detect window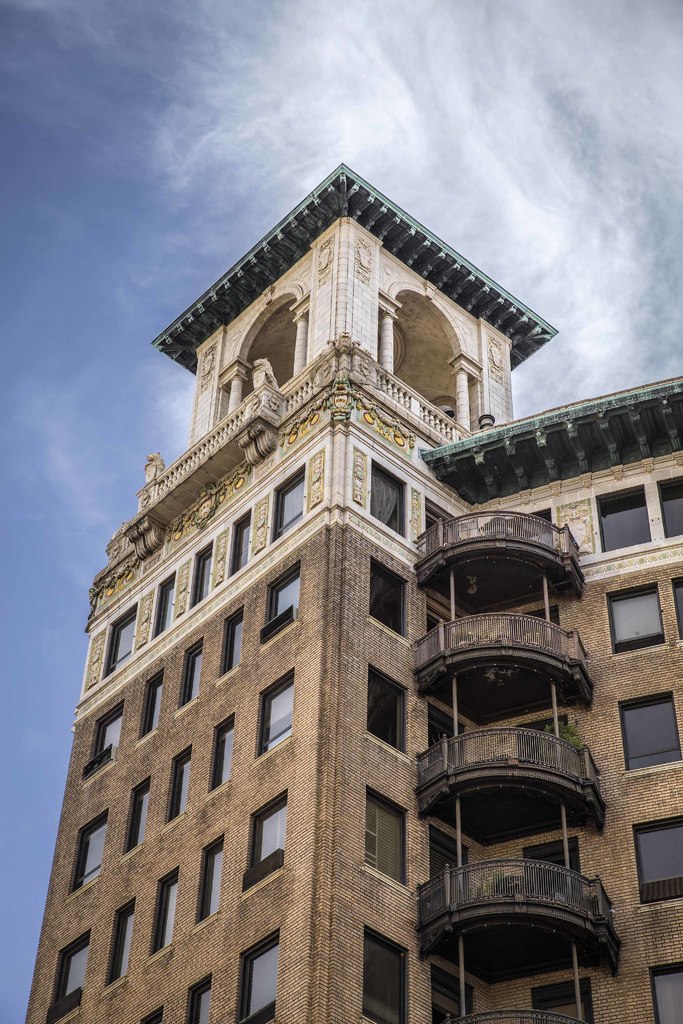
Rect(66, 803, 110, 896)
